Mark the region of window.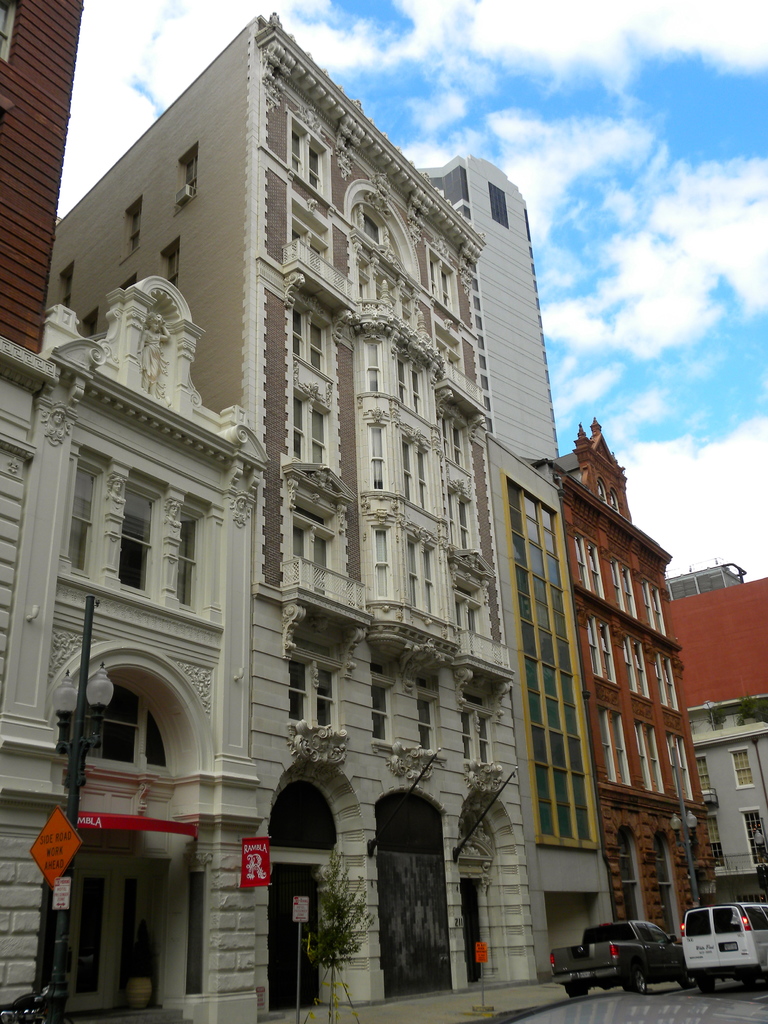
Region: (x1=745, y1=808, x2=767, y2=870).
